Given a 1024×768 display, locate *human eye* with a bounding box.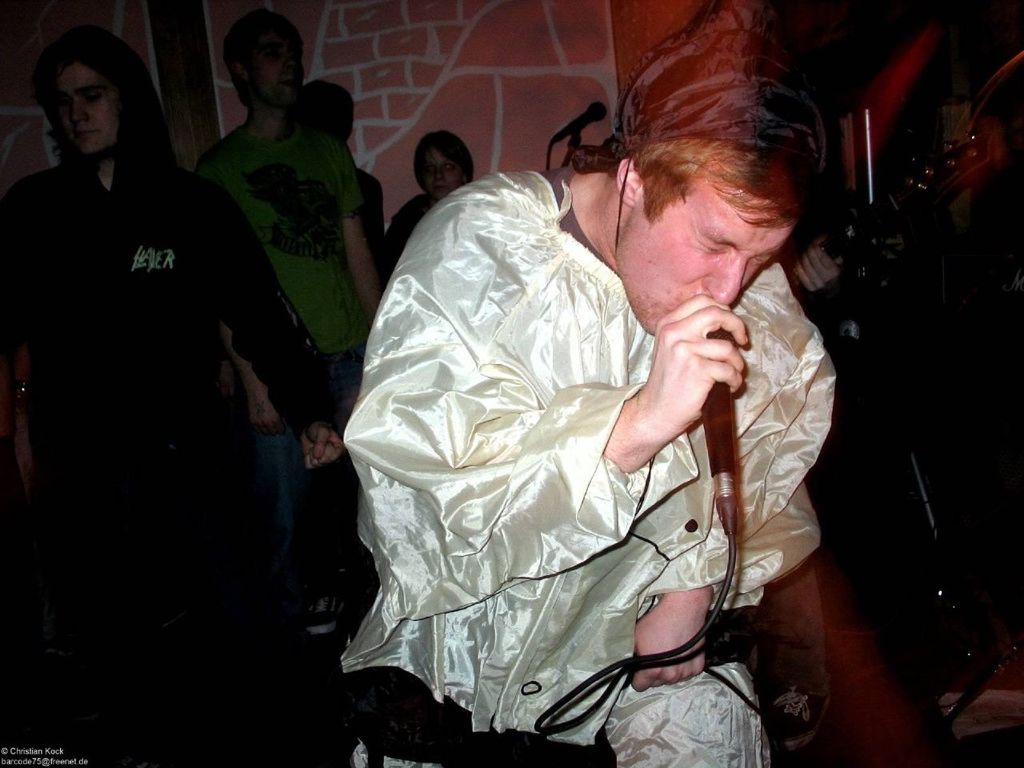
Located: crop(84, 92, 102, 104).
